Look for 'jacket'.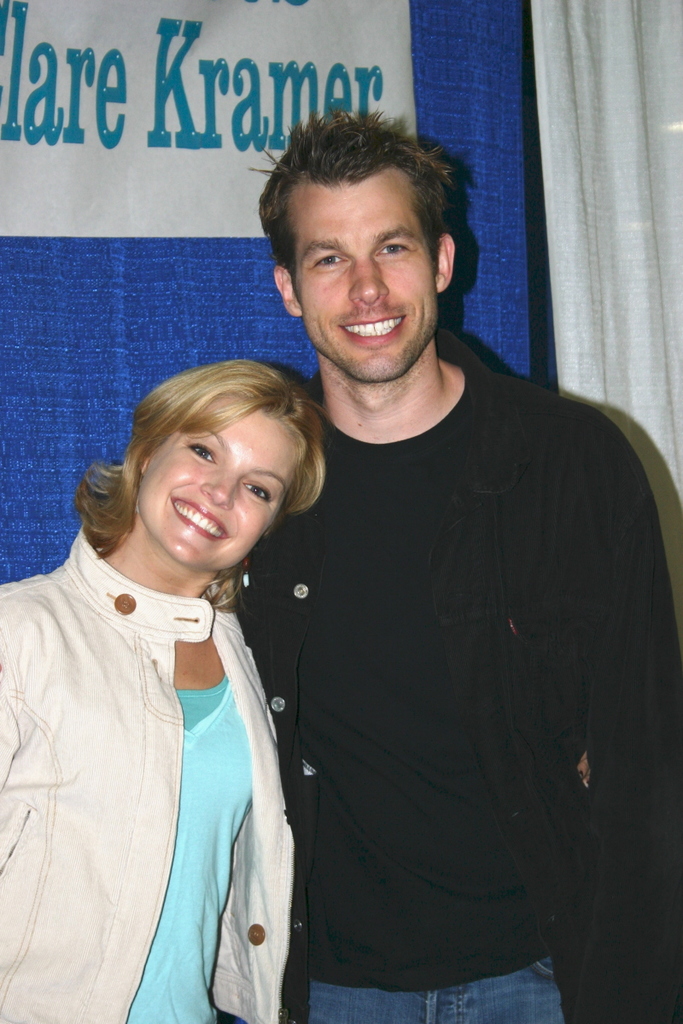
Found: (0, 529, 300, 1023).
